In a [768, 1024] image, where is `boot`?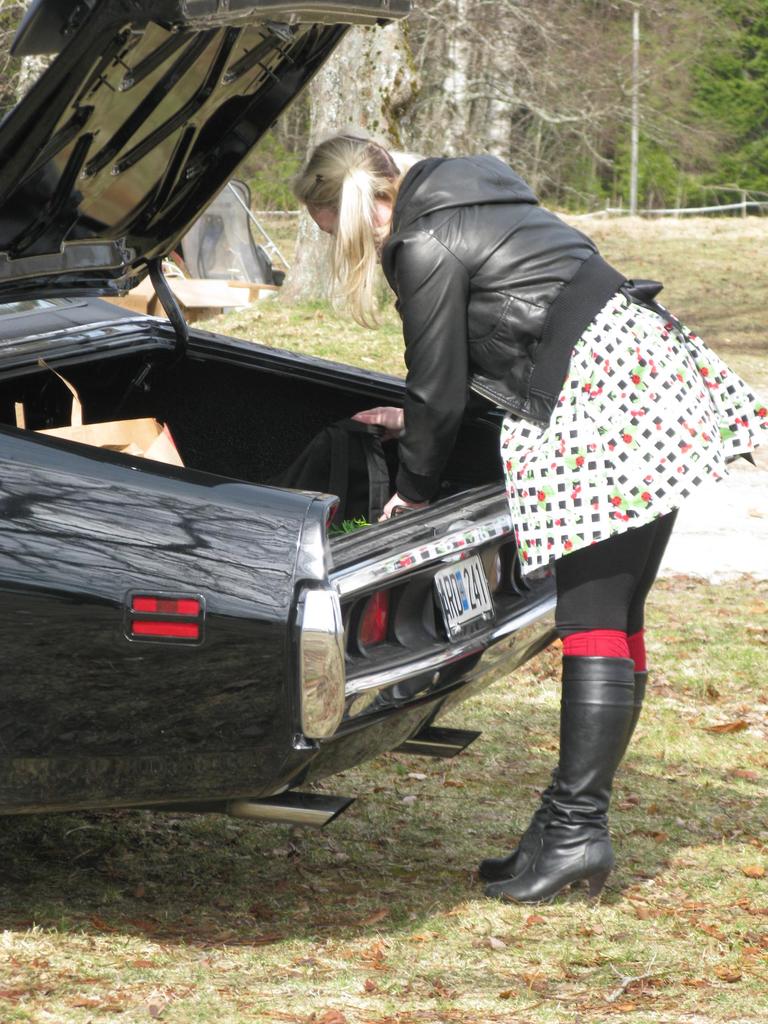
[x1=478, y1=672, x2=656, y2=881].
